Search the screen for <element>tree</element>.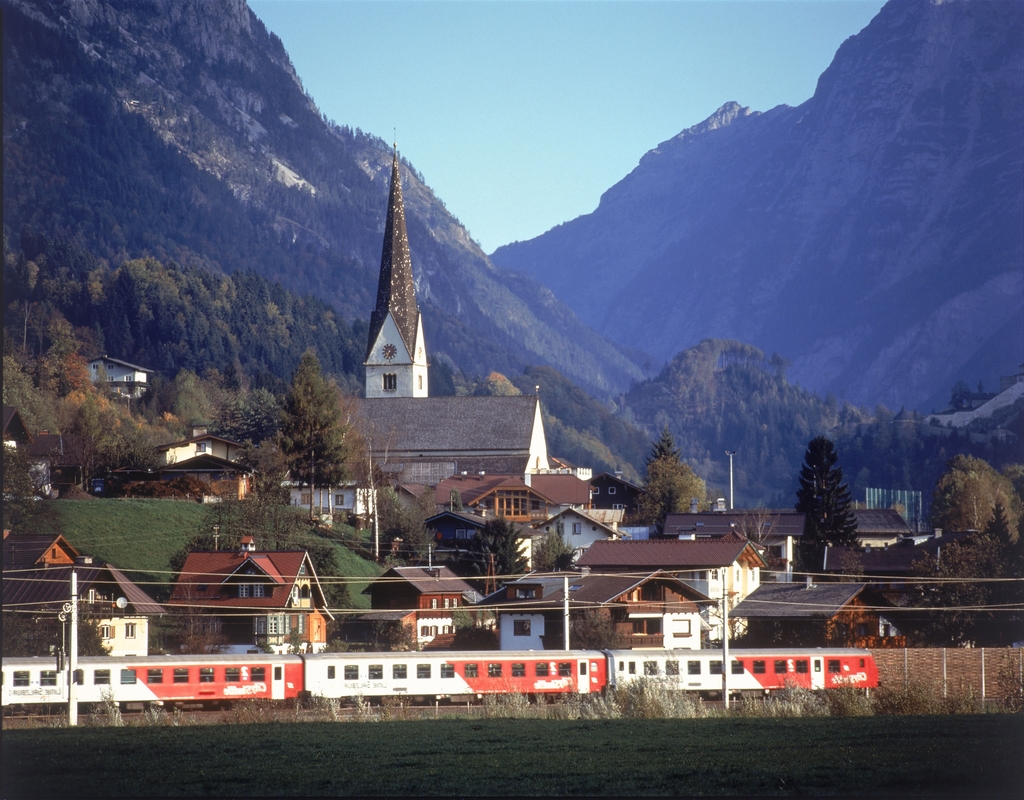
Found at 801, 430, 879, 560.
